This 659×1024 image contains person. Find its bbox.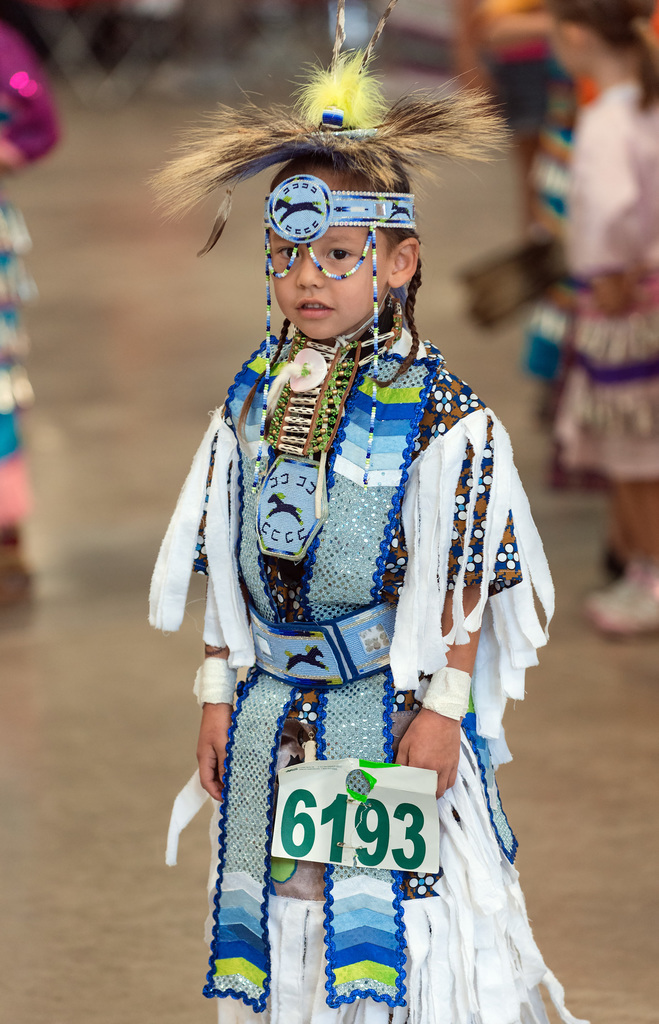
{"left": 146, "top": 45, "right": 587, "bottom": 1023}.
